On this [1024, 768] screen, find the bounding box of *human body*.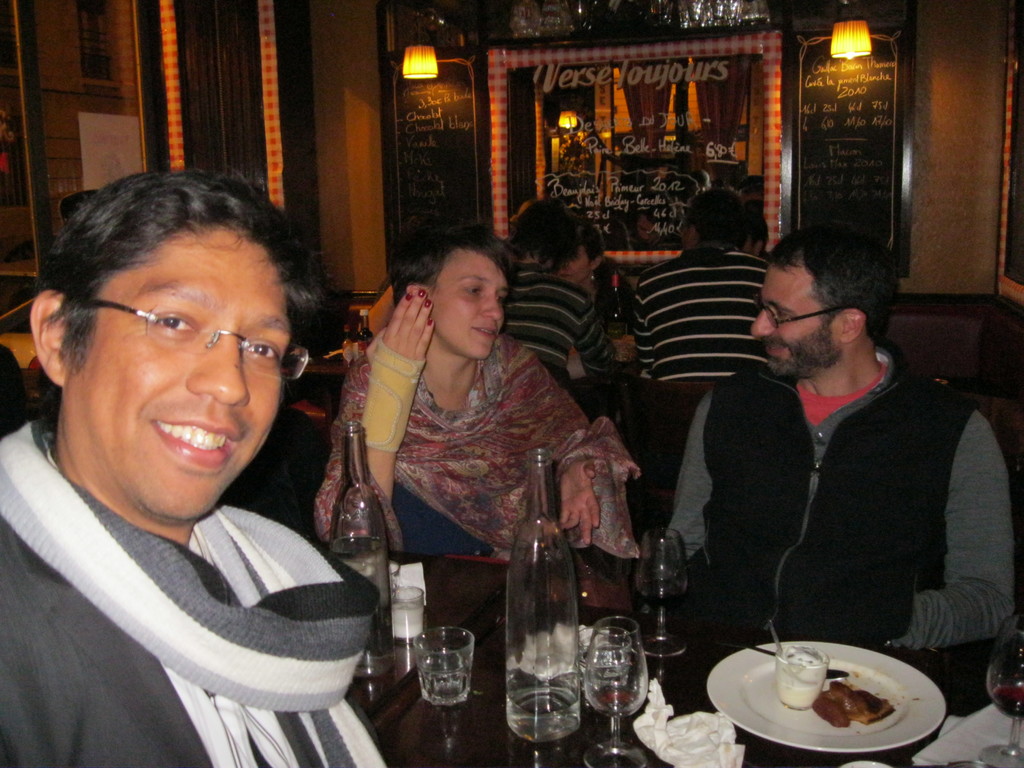
Bounding box: (x1=491, y1=196, x2=627, y2=367).
